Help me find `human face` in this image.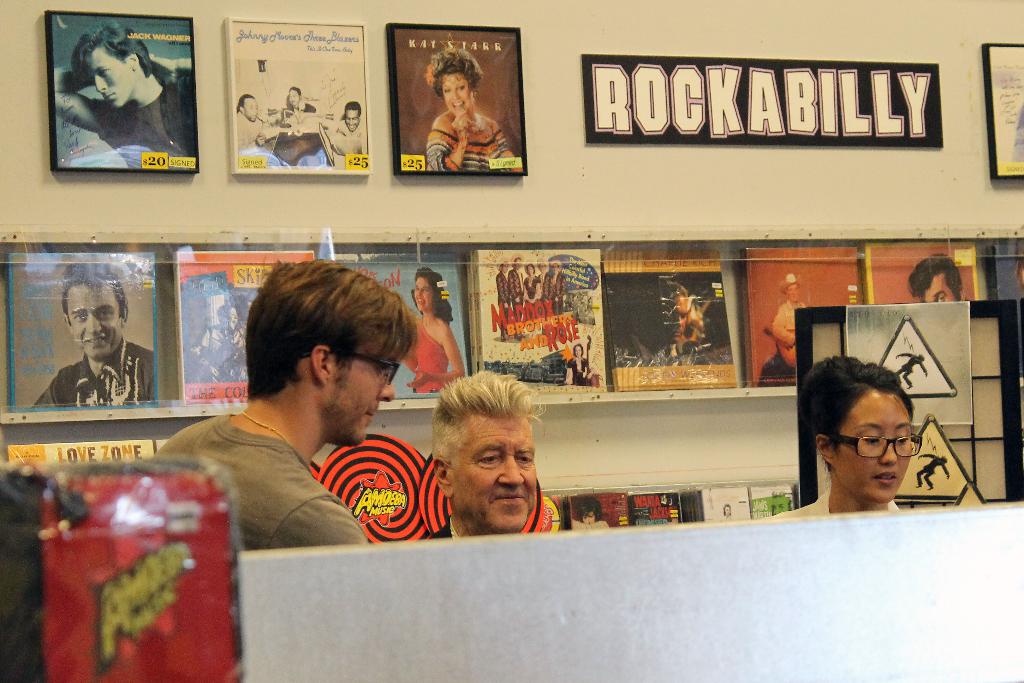
Found it: 244/98/257/120.
